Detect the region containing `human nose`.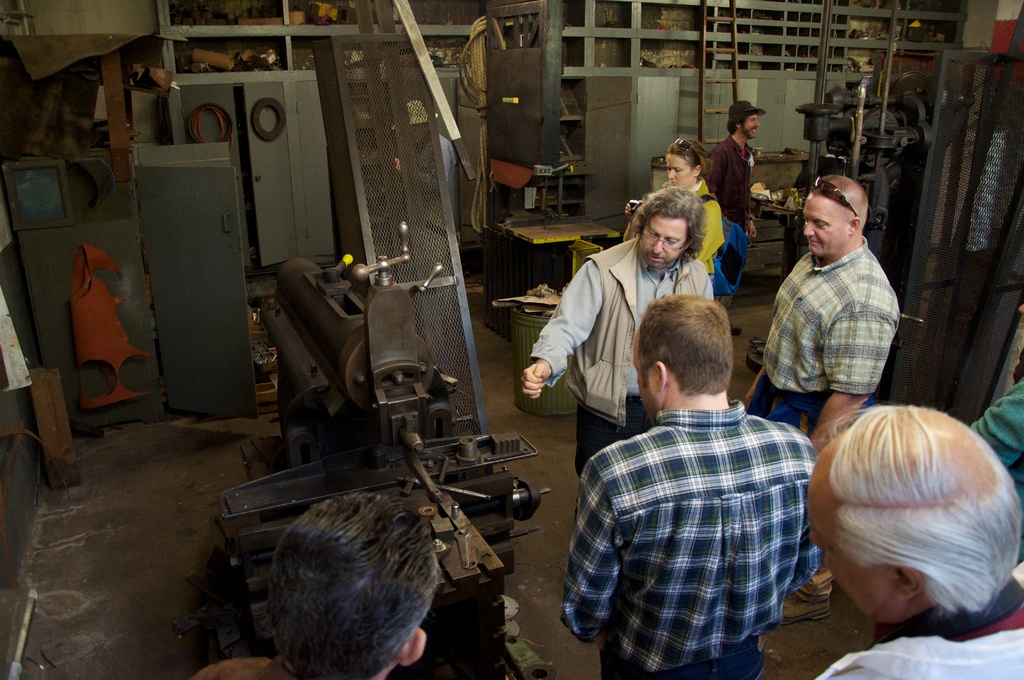
box=[753, 120, 758, 124].
